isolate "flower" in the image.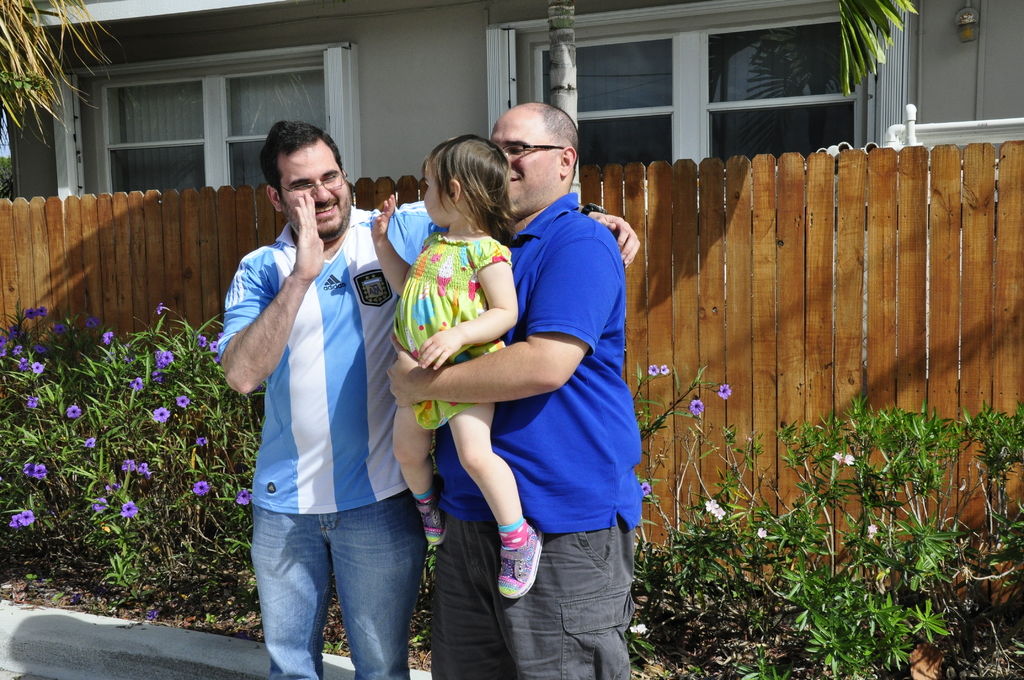
Isolated region: {"left": 760, "top": 528, "right": 767, "bottom": 541}.
